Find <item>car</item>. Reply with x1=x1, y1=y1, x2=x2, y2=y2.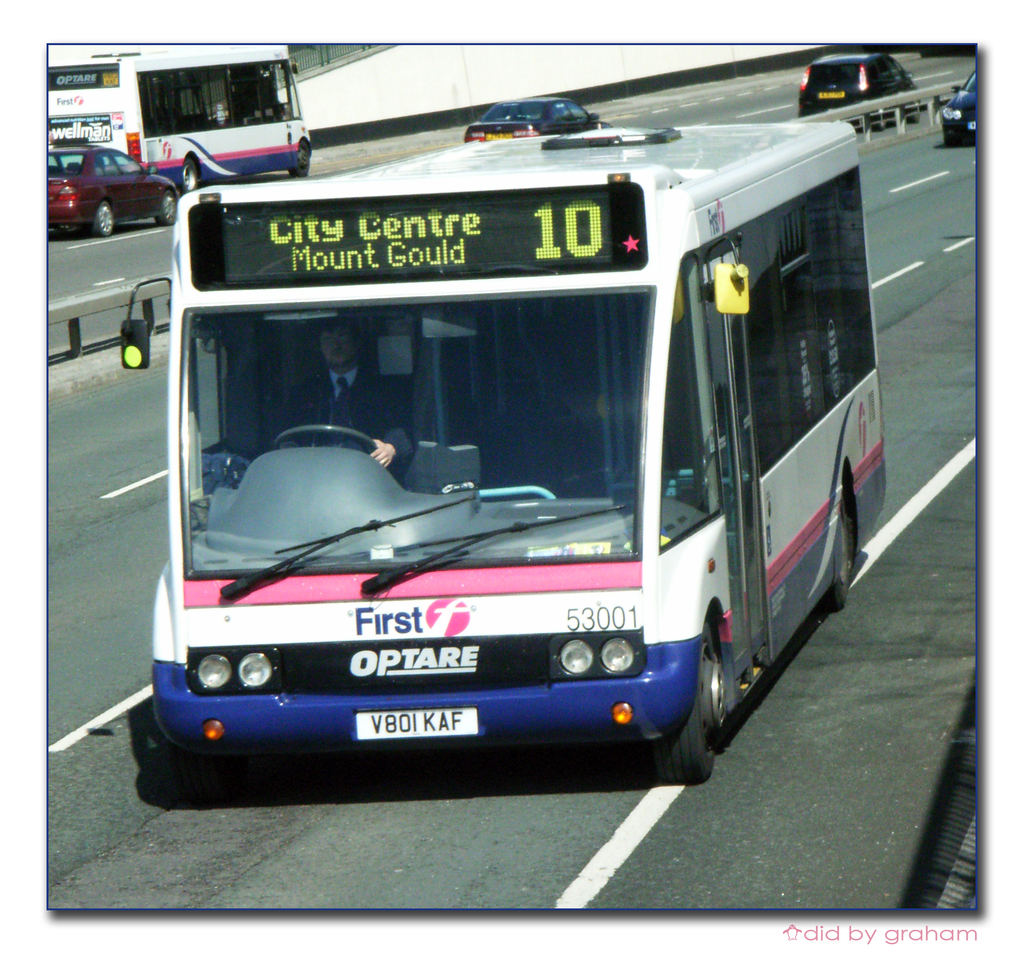
x1=935, y1=65, x2=978, y2=147.
